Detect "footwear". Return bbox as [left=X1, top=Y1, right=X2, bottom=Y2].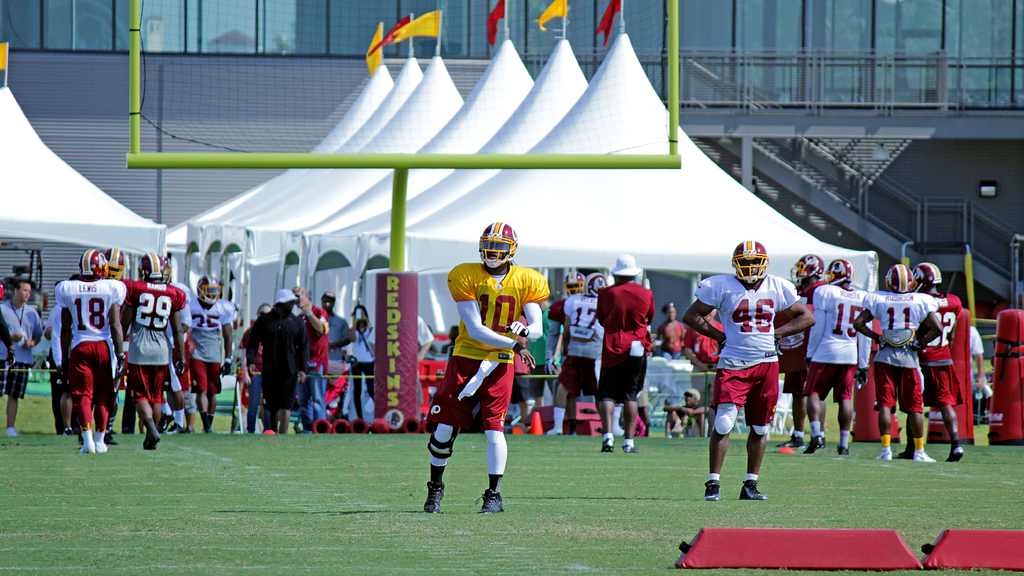
[left=76, top=440, right=95, bottom=452].
